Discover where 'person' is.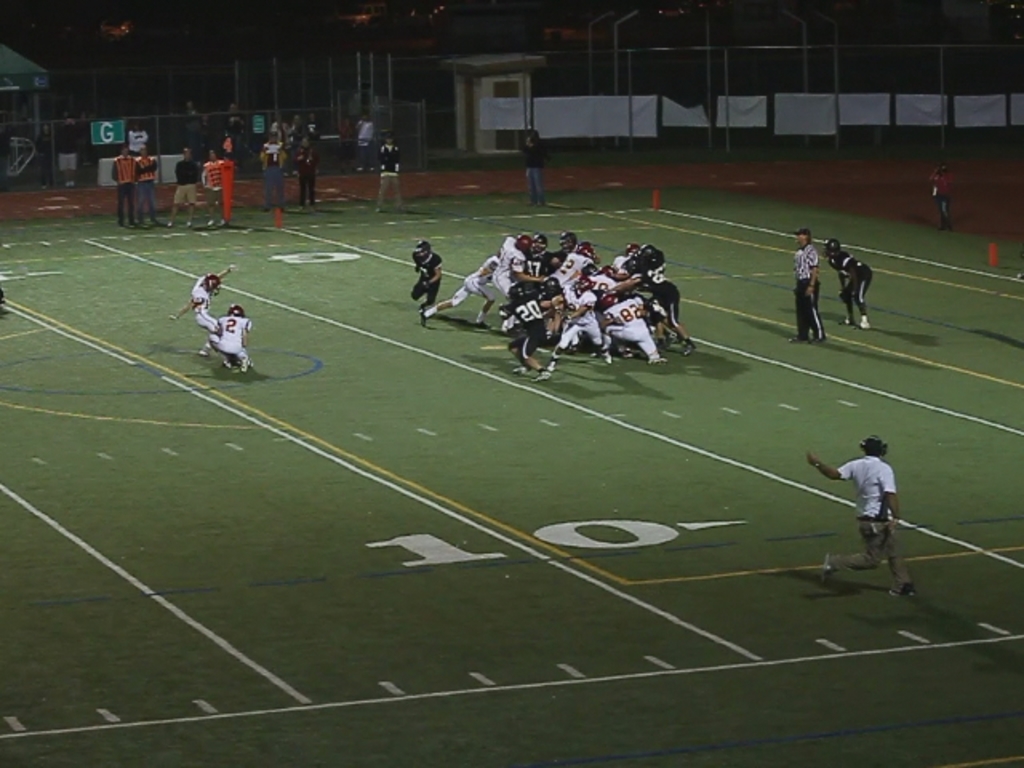
Discovered at bbox=(259, 131, 285, 163).
